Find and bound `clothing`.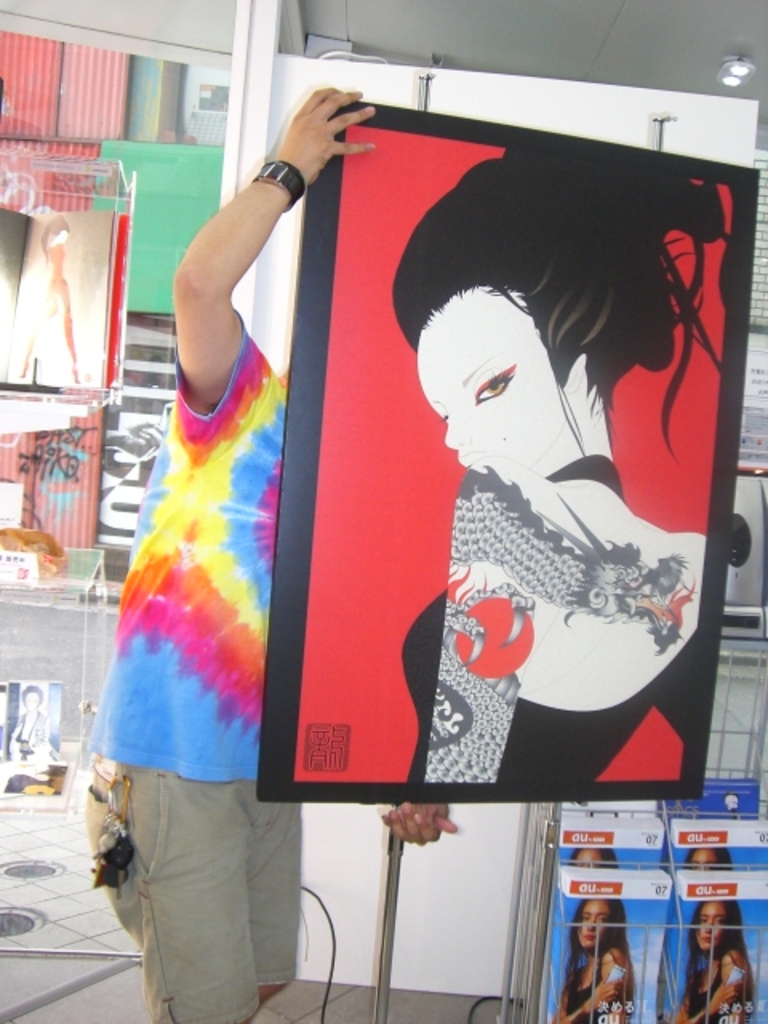
Bound: box=[403, 448, 701, 781].
